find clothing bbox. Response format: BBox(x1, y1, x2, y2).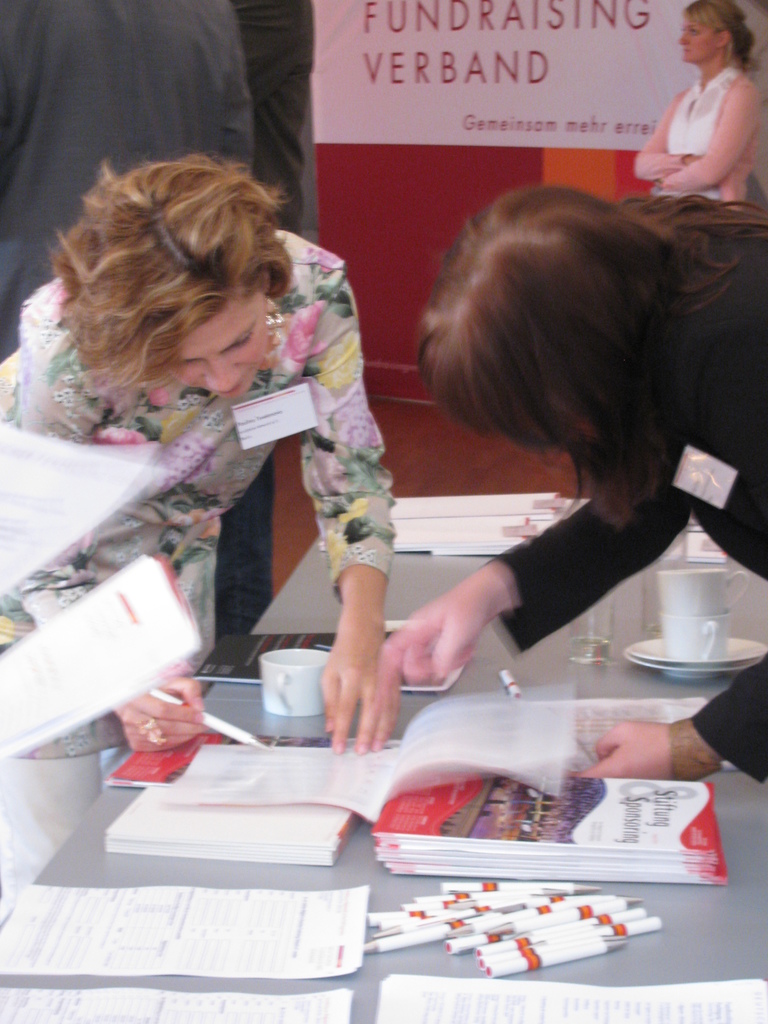
BBox(651, 42, 758, 185).
